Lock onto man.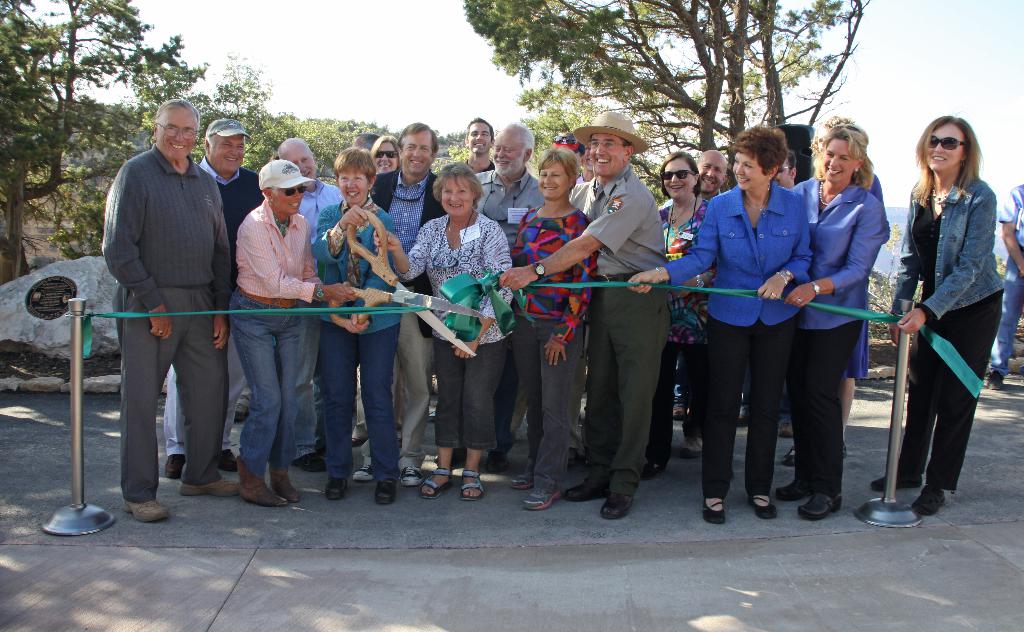
Locked: left=576, top=141, right=593, bottom=182.
